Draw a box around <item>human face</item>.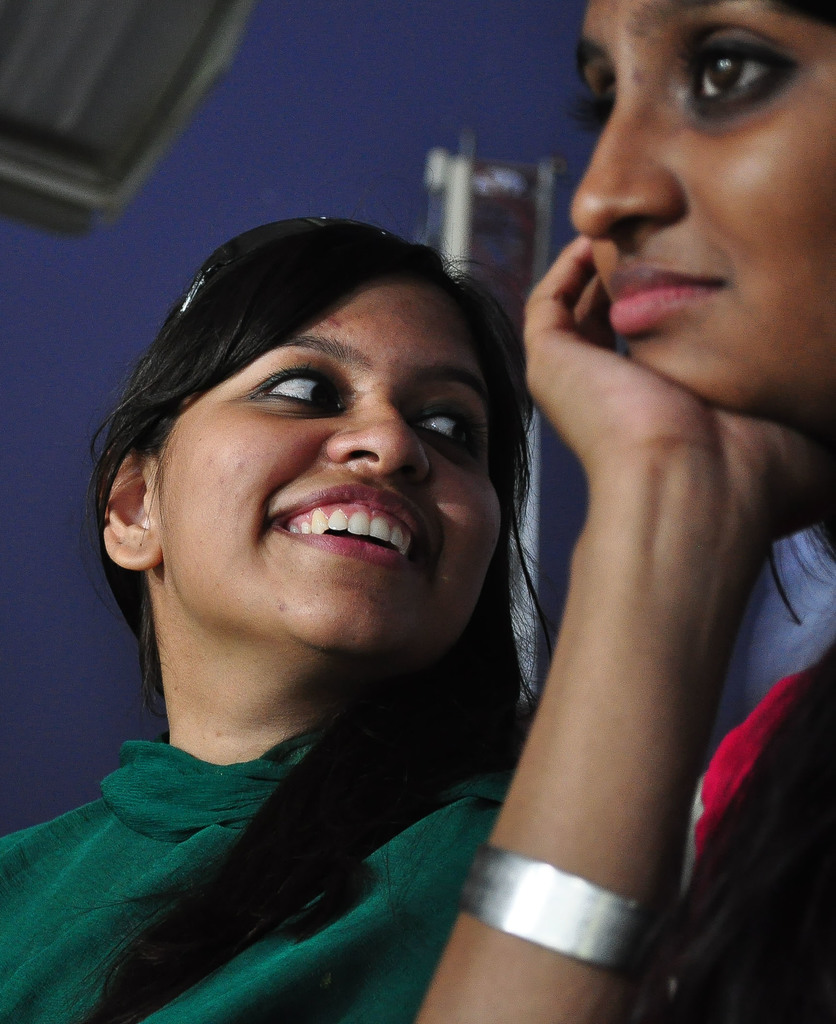
detection(565, 0, 835, 461).
